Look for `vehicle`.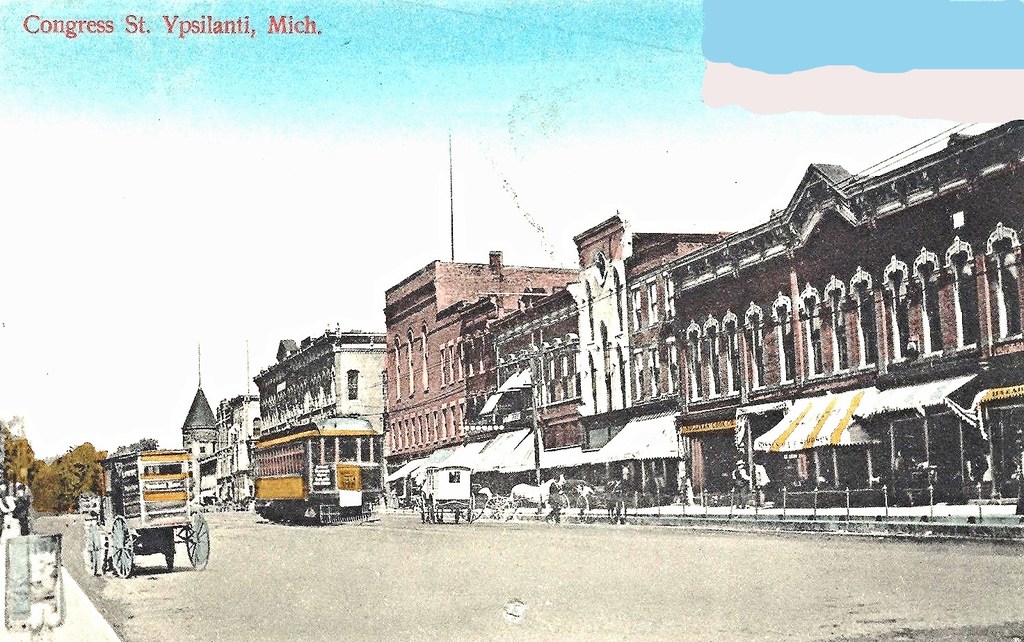
Found: crop(475, 488, 520, 521).
